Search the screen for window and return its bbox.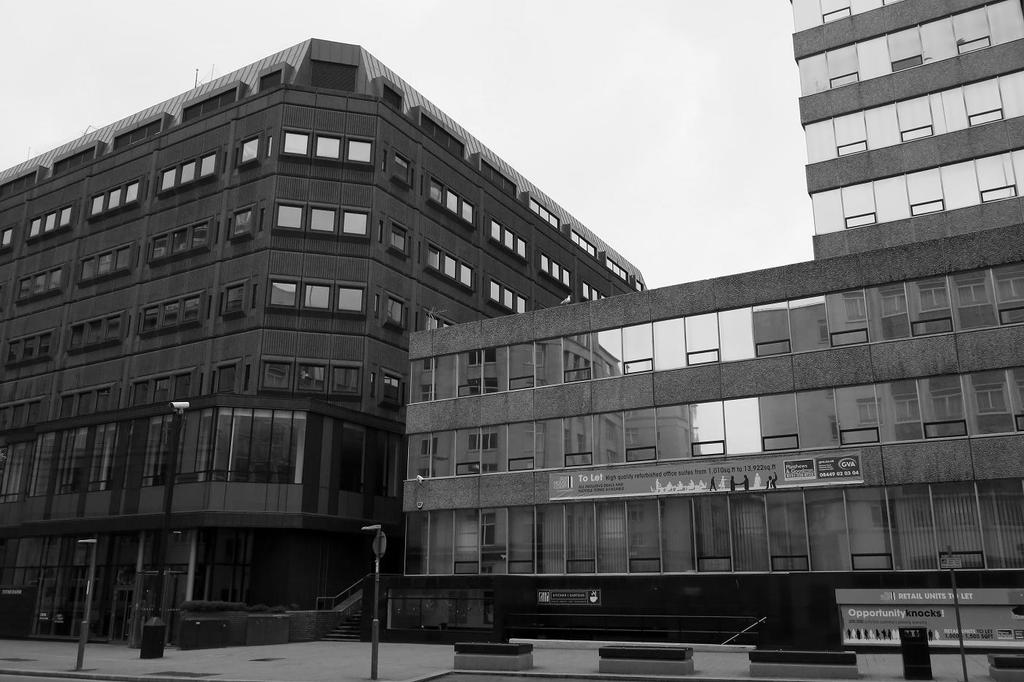
Found: <bbox>48, 154, 67, 177</bbox>.
